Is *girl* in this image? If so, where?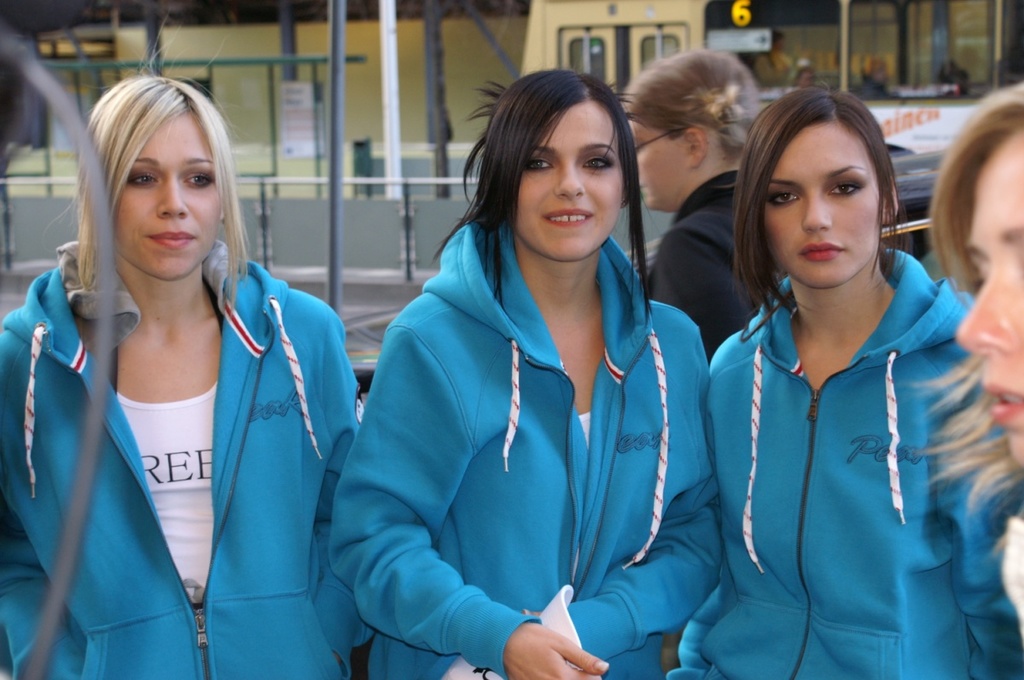
Yes, at 680, 81, 1023, 679.
